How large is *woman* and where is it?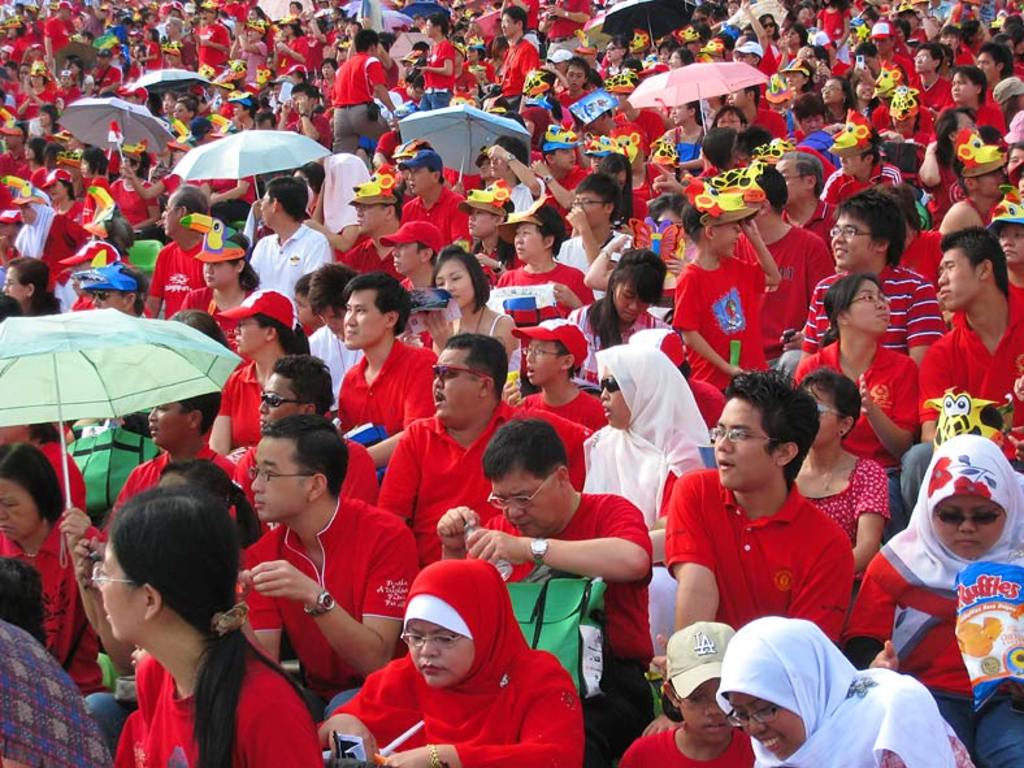
Bounding box: 13:61:52:118.
